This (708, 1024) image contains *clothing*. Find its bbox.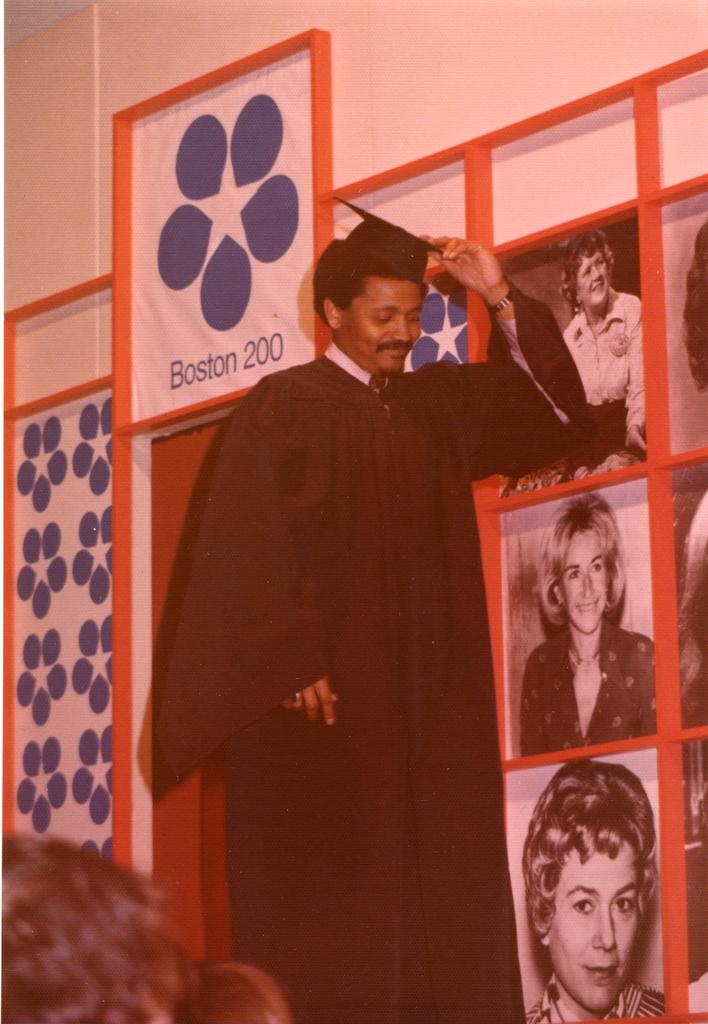
(x1=142, y1=323, x2=629, y2=1023).
